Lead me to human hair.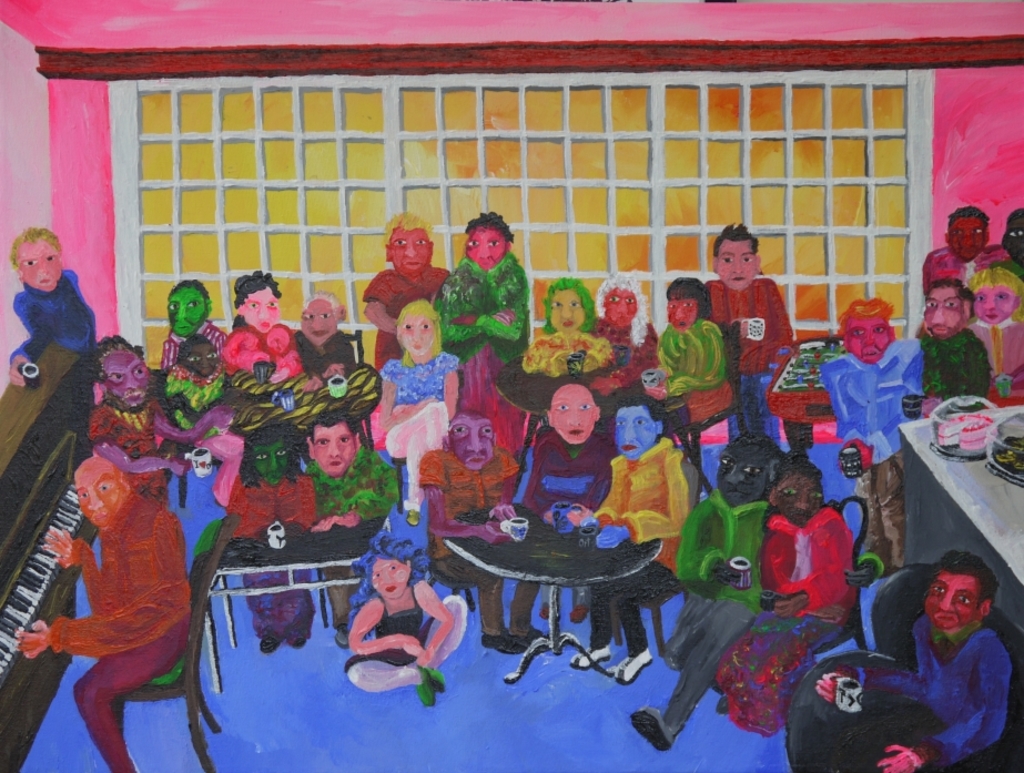
Lead to [462,210,513,244].
